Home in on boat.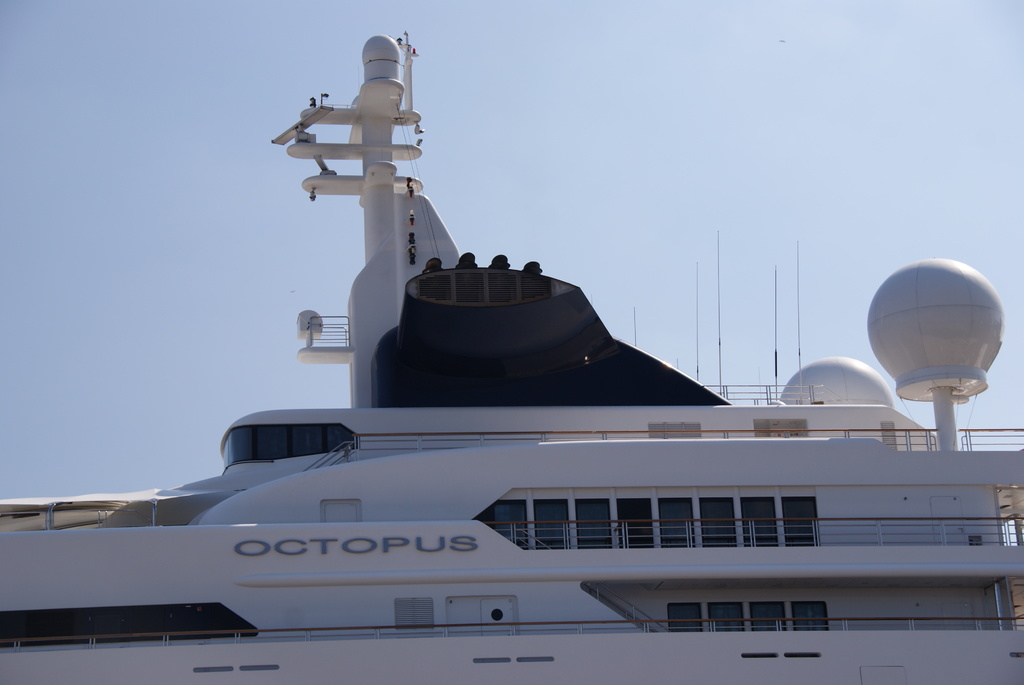
Homed in at (20,72,1023,657).
